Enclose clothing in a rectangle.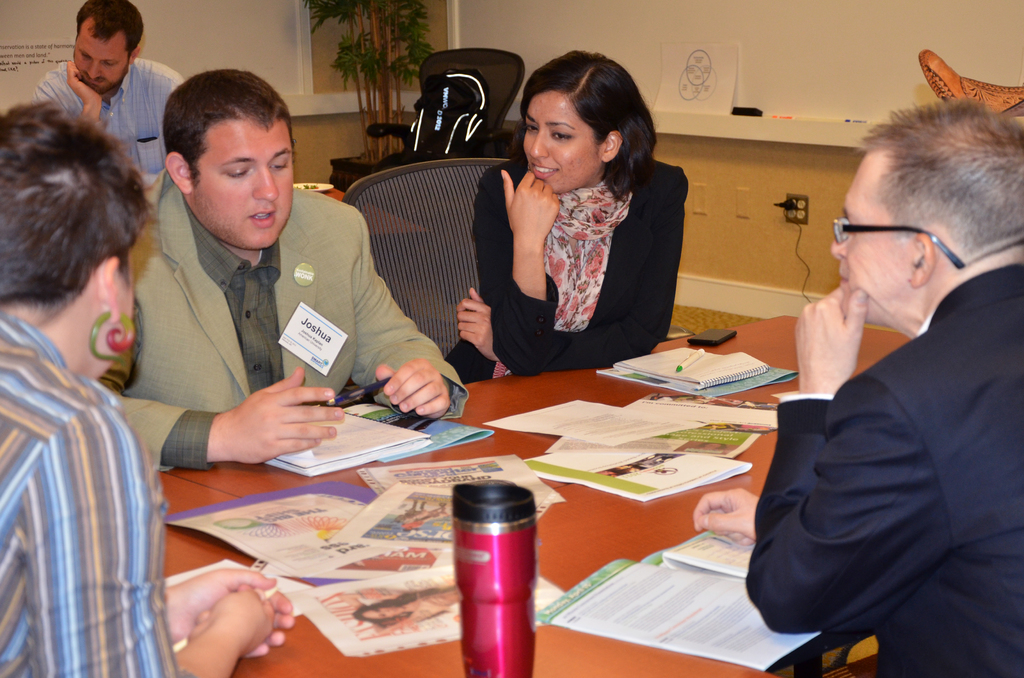
select_region(36, 61, 177, 172).
